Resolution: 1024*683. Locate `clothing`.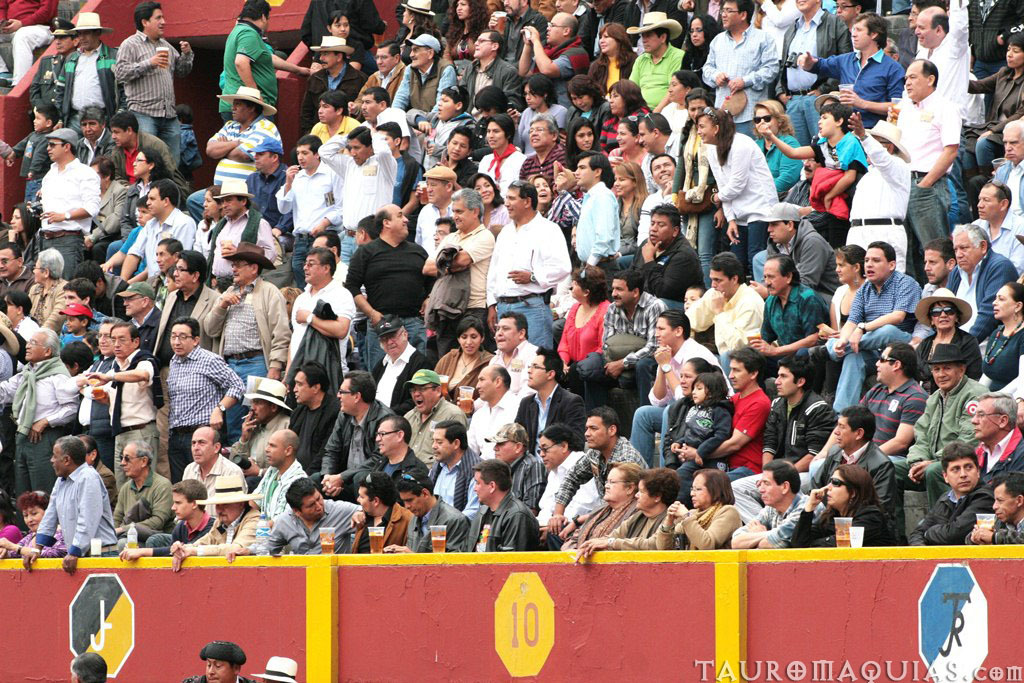
(x1=659, y1=505, x2=740, y2=547).
